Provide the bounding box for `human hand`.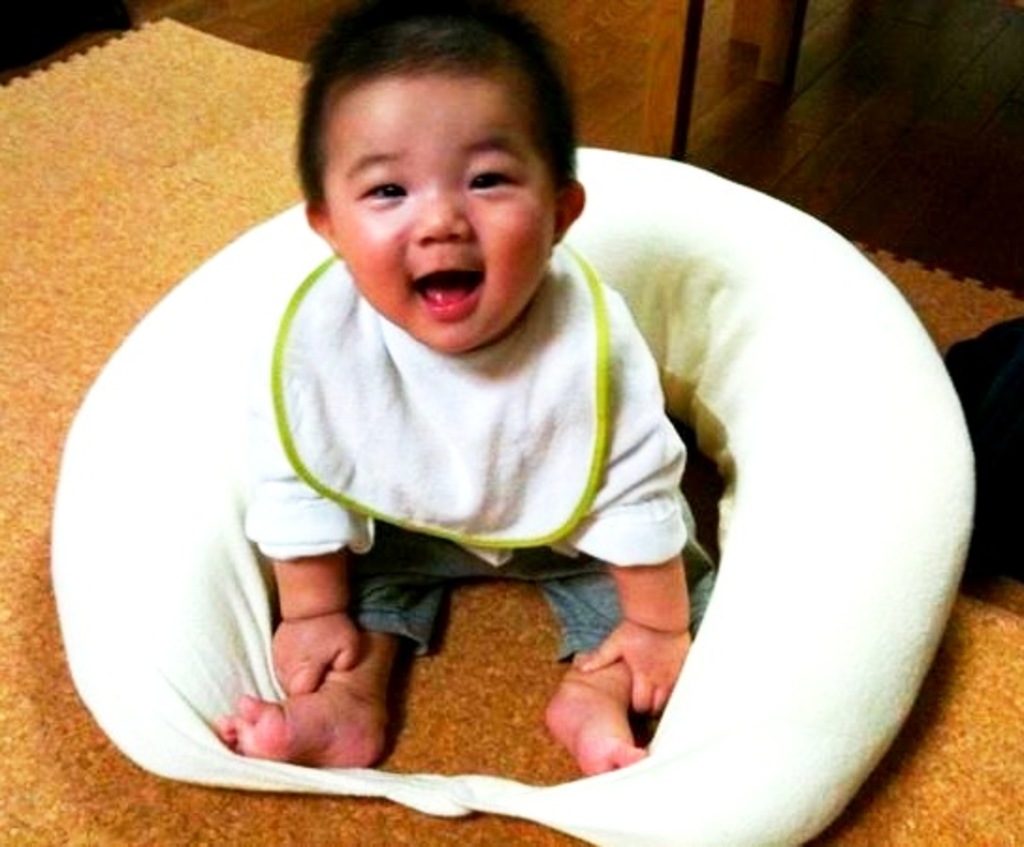
(left=570, top=614, right=693, bottom=715).
